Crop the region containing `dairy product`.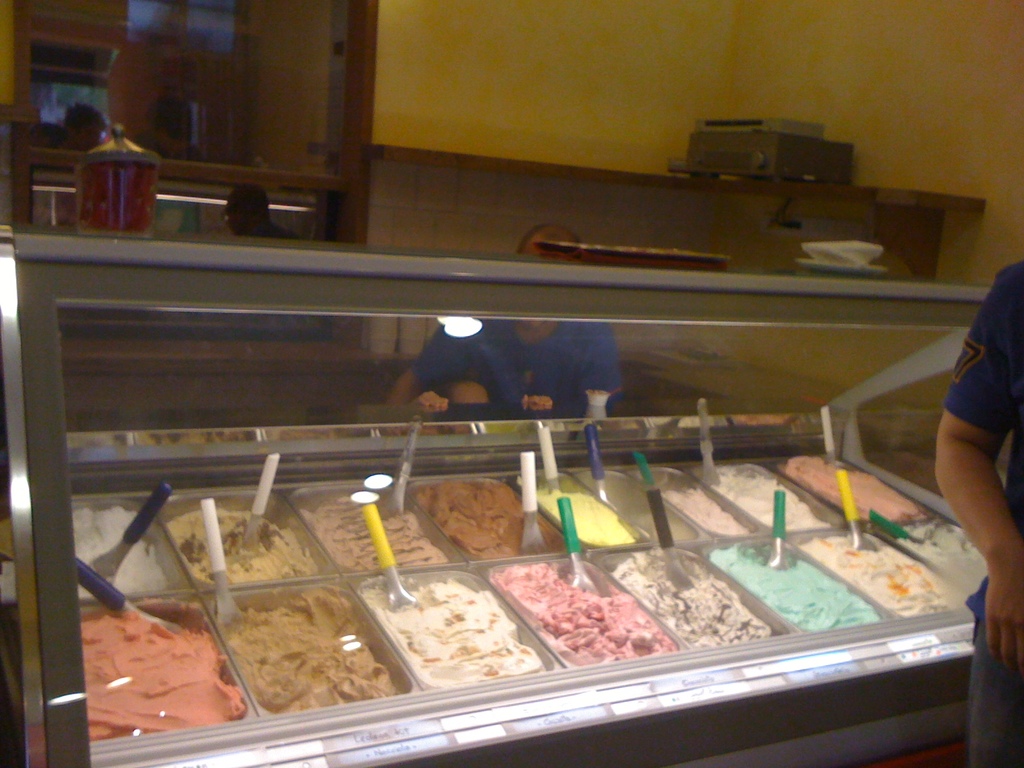
Crop region: (x1=781, y1=451, x2=922, y2=522).
